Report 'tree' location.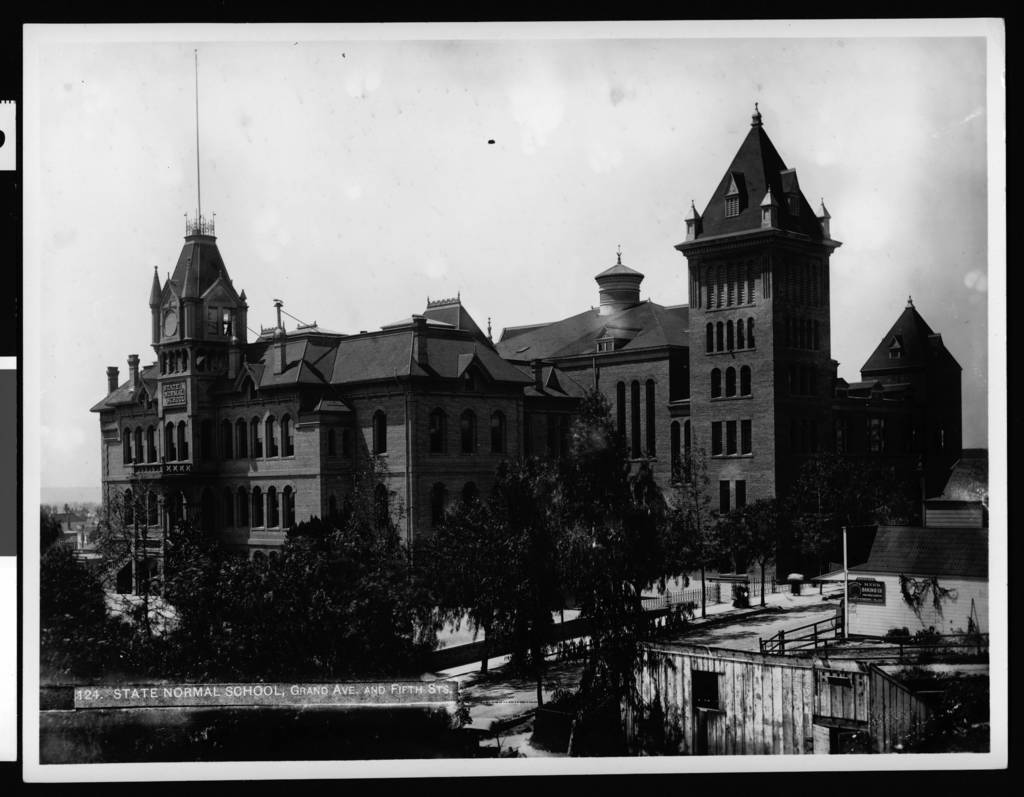
Report: BBox(549, 561, 728, 796).
